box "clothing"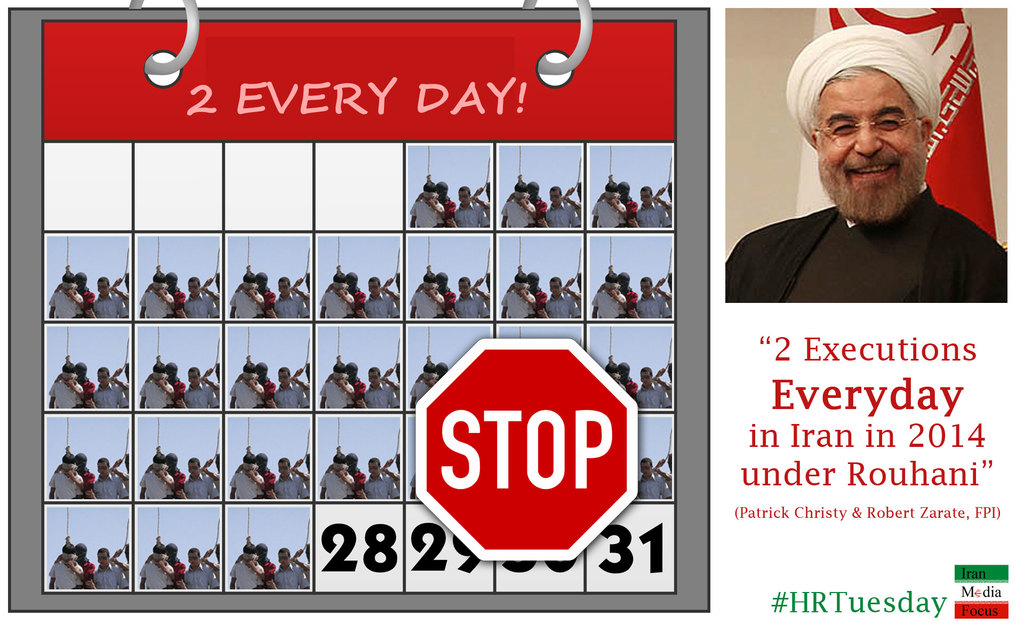
box=[355, 376, 364, 406]
